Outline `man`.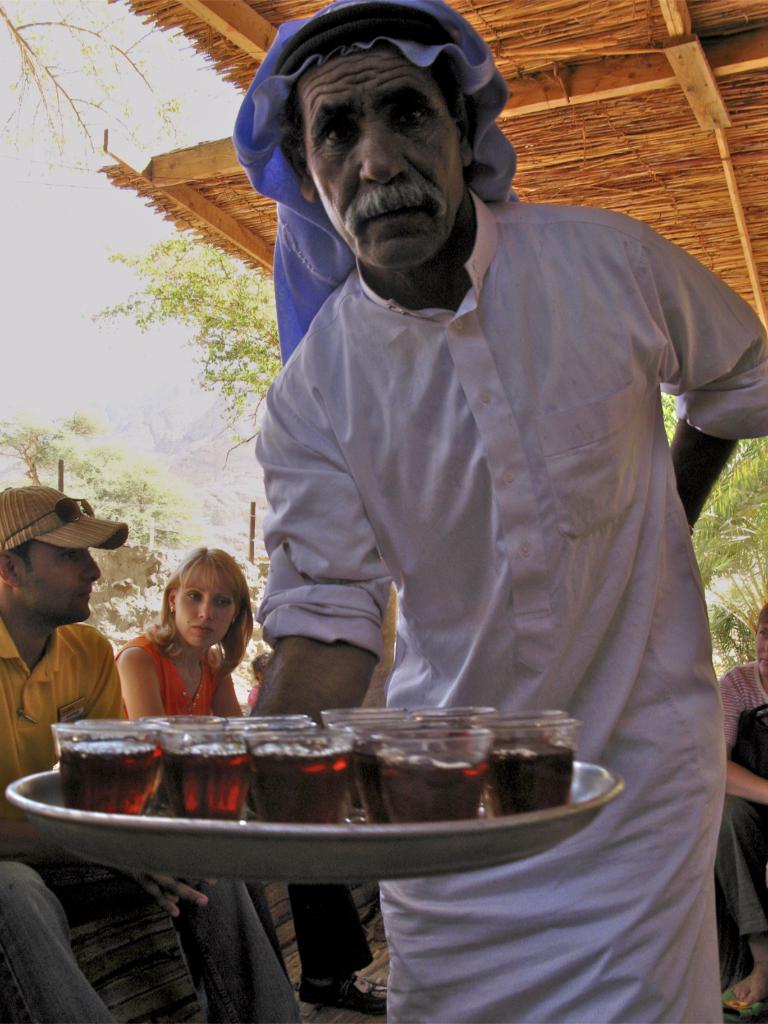
Outline: region(0, 489, 298, 1023).
